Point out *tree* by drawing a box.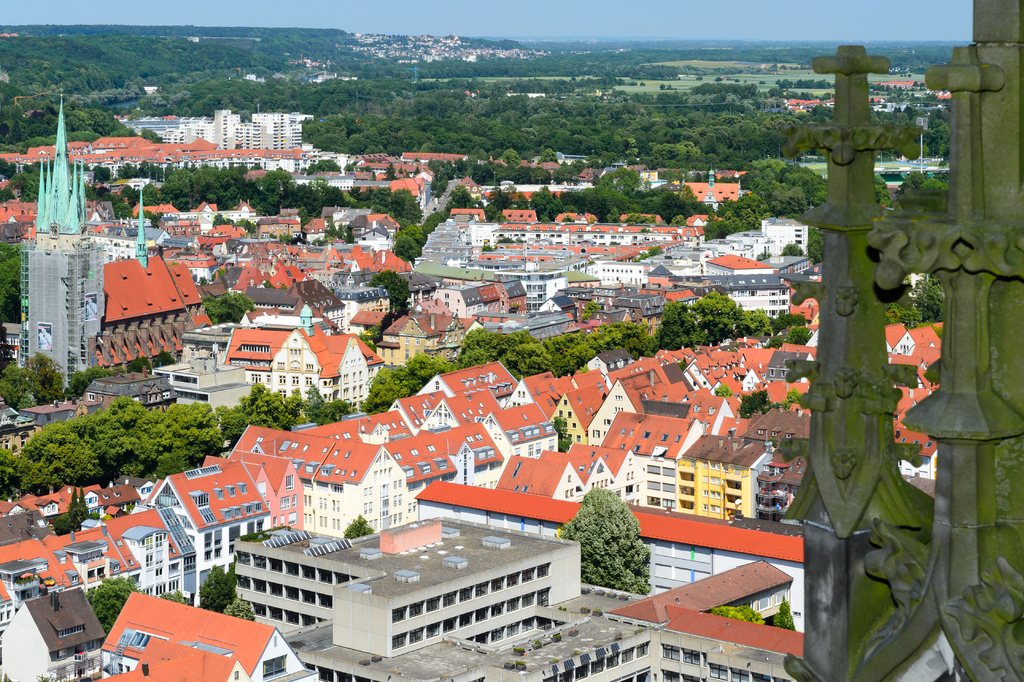
(272,230,291,245).
